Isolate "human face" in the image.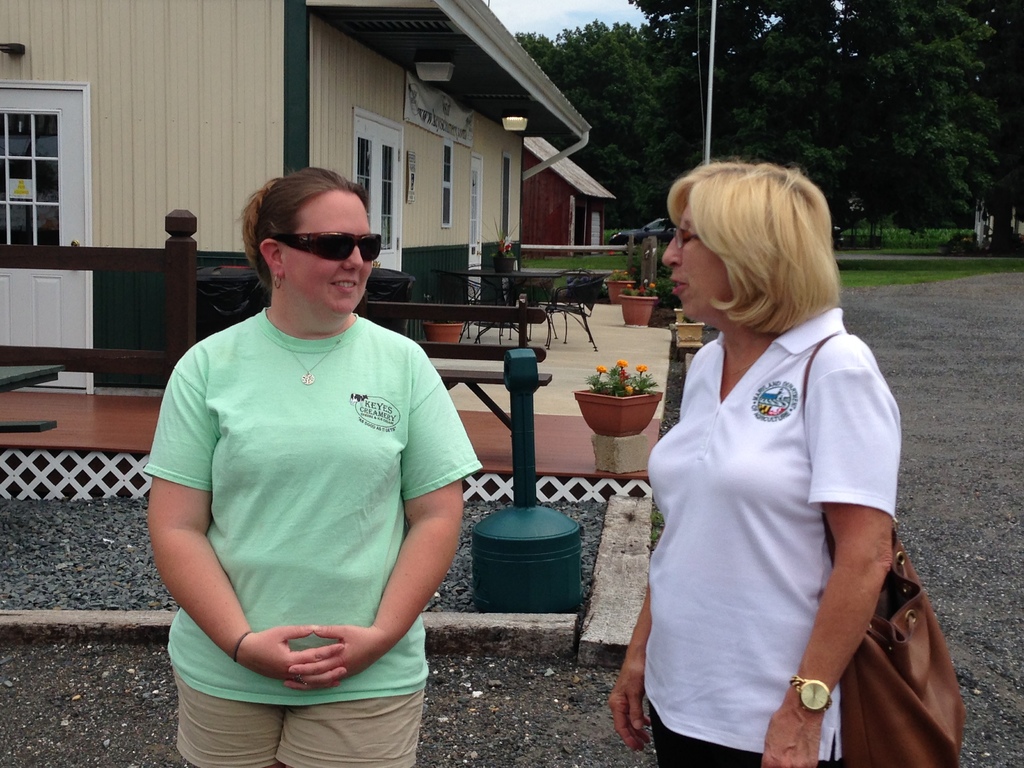
Isolated region: 667/195/733/322.
